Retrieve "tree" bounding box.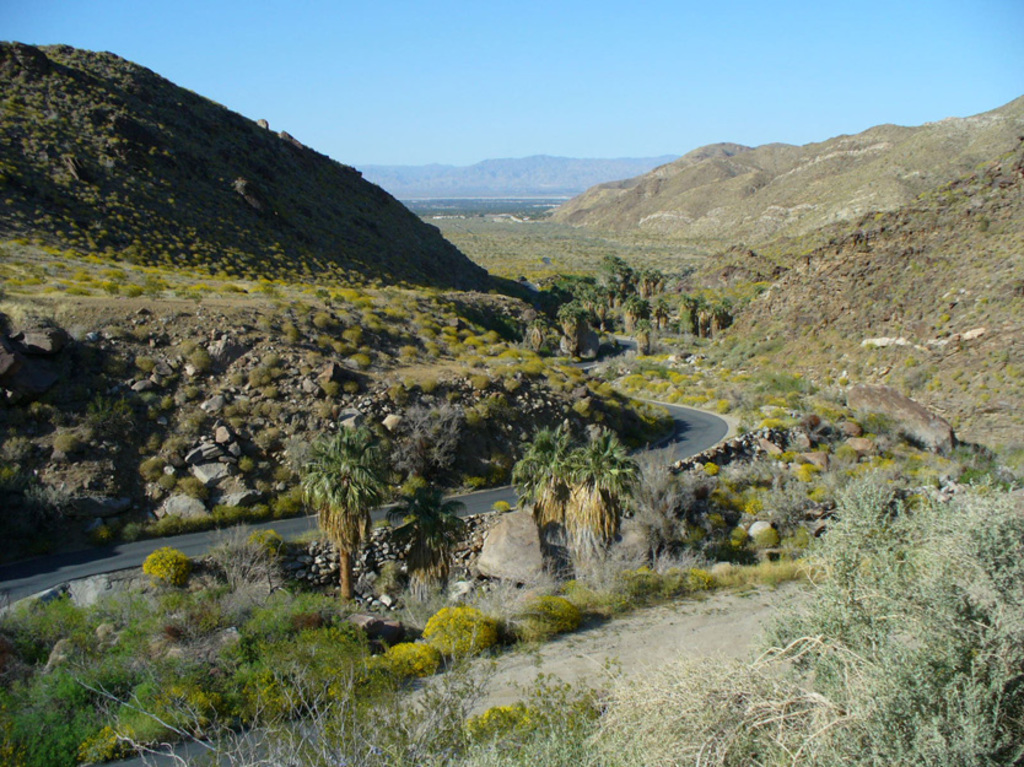
Bounding box: 72,378,146,475.
